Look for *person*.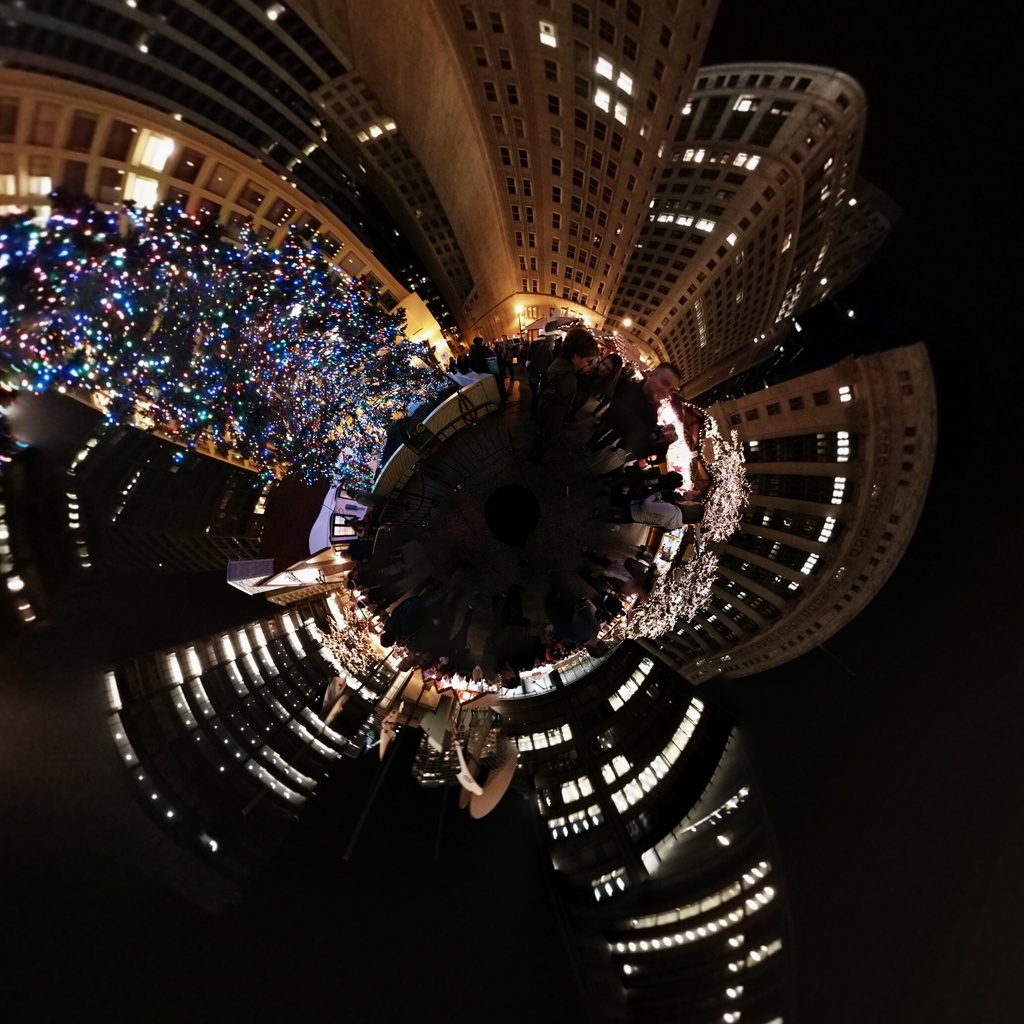
Found: bbox(600, 366, 676, 442).
